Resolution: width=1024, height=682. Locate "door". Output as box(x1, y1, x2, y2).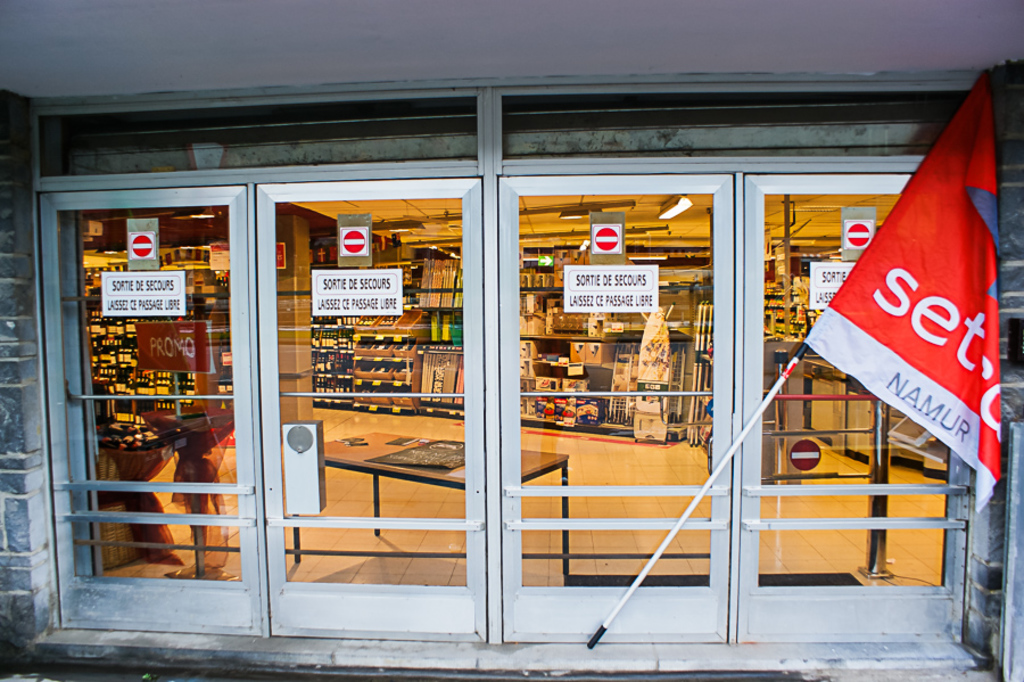
box(253, 178, 486, 638).
